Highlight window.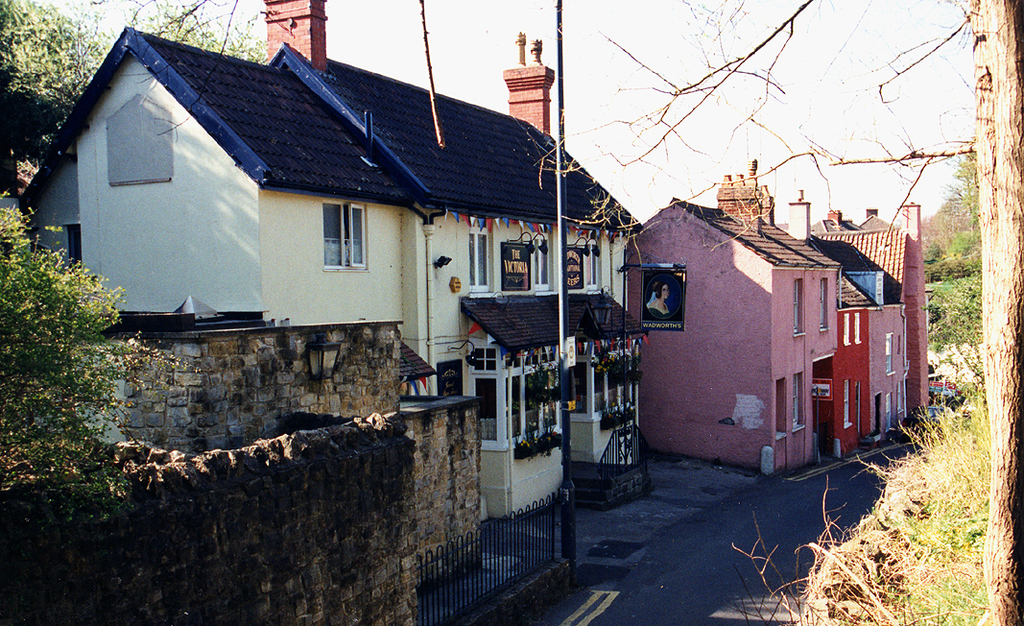
Highlighted region: bbox(60, 221, 85, 272).
